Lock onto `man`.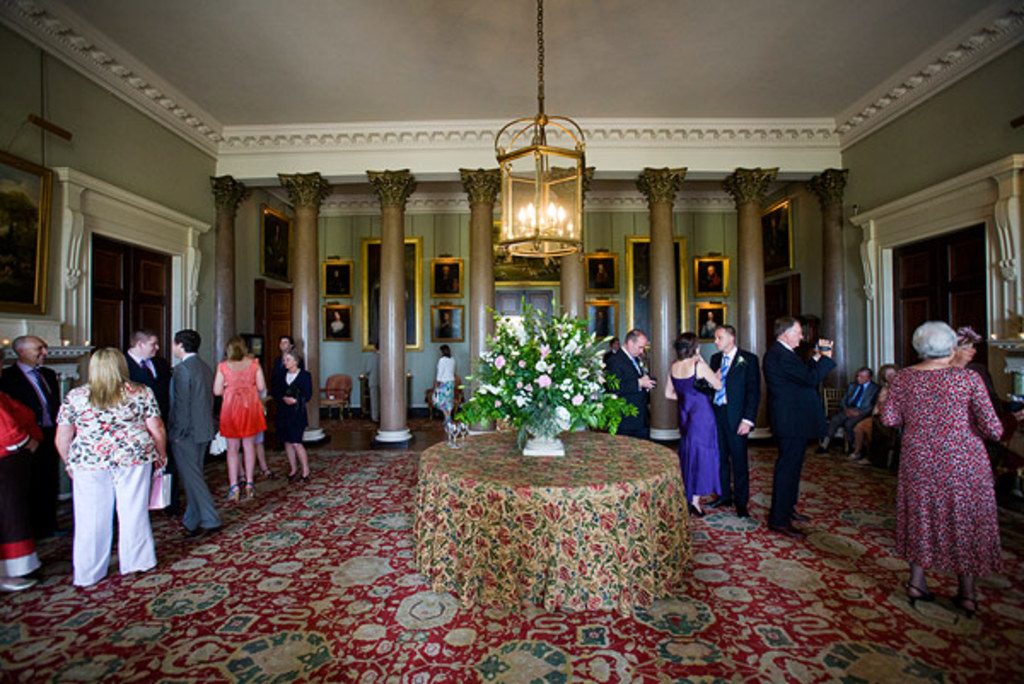
Locked: [162,331,220,534].
